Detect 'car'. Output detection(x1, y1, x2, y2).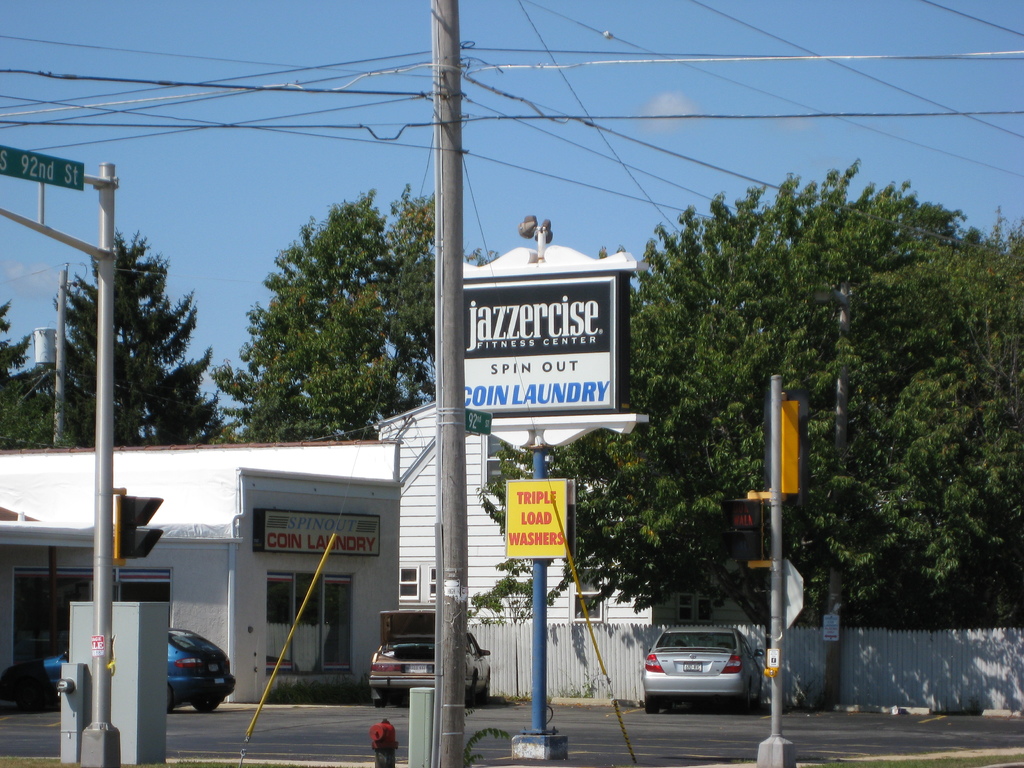
detection(0, 627, 237, 715).
